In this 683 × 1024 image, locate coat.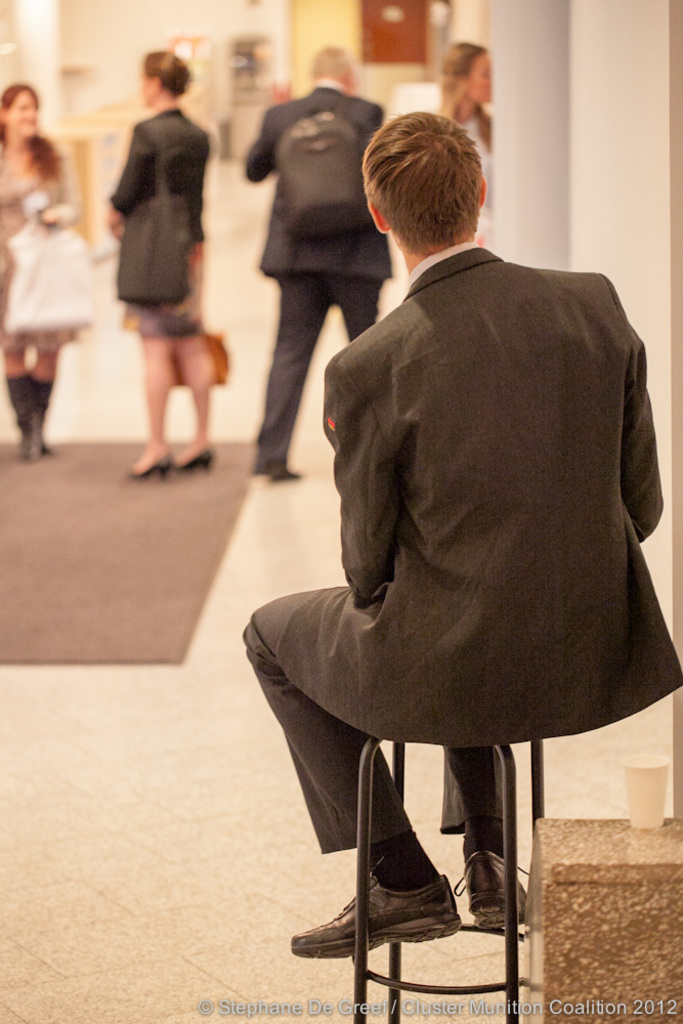
Bounding box: bbox=[245, 86, 400, 274].
